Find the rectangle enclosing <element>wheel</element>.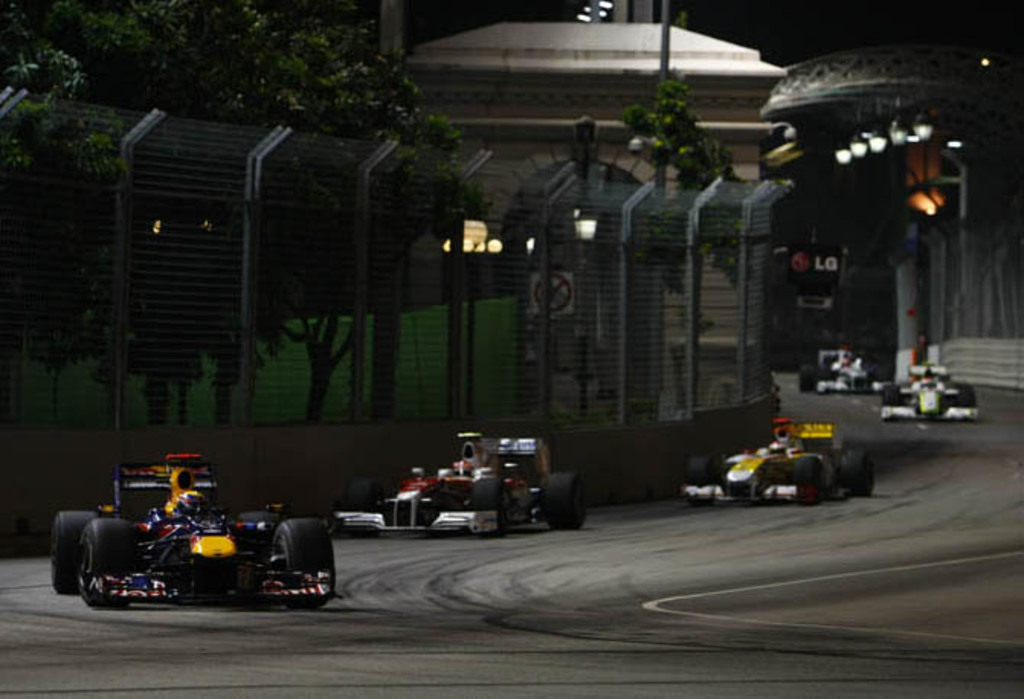
locate(794, 453, 833, 504).
